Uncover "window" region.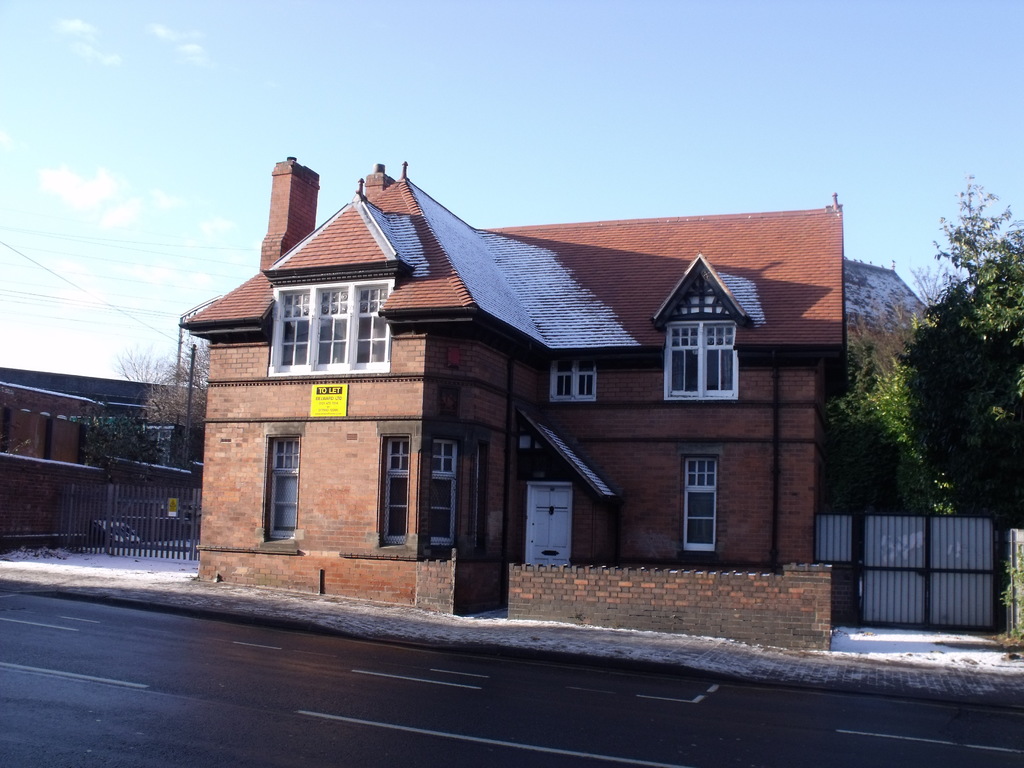
Uncovered: <region>266, 430, 307, 534</region>.
